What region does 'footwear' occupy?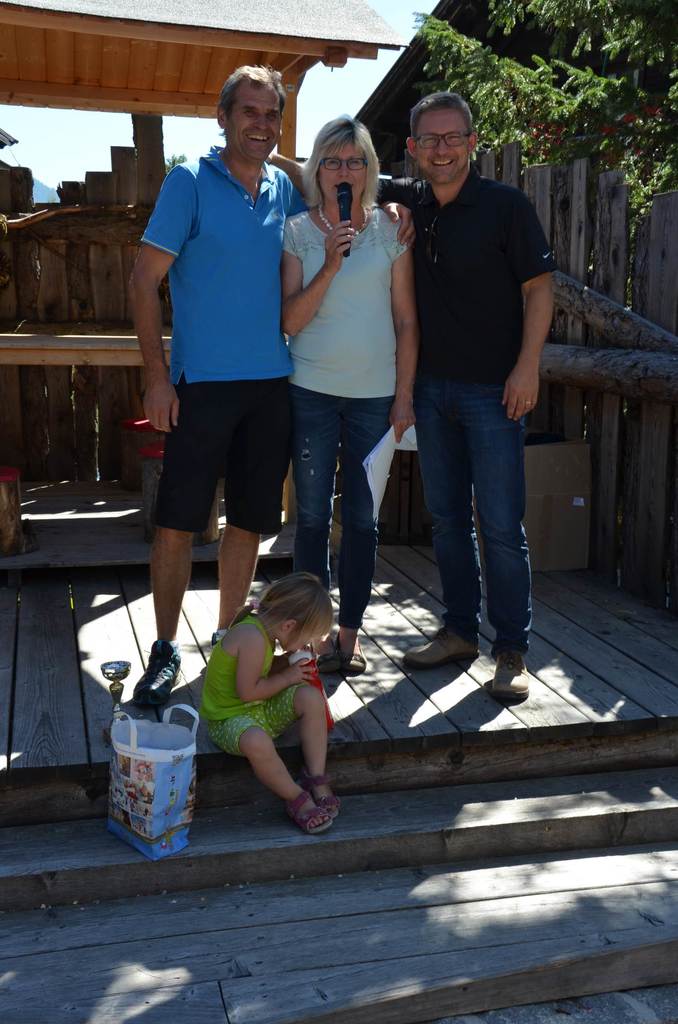
[x1=334, y1=627, x2=363, y2=669].
